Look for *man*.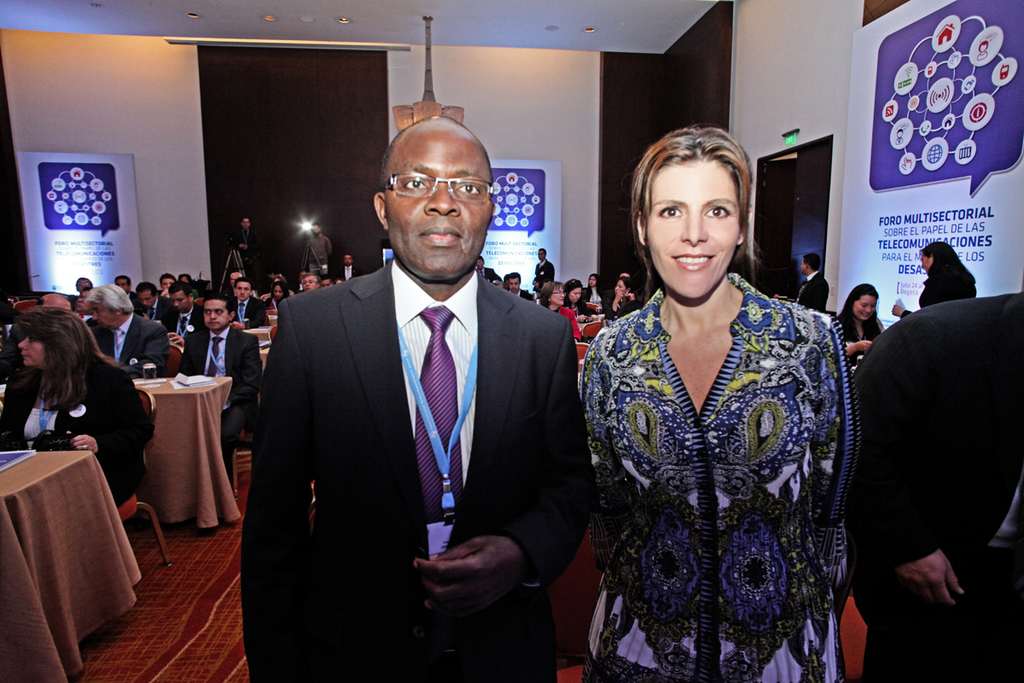
Found: <bbox>853, 274, 1023, 682</bbox>.
